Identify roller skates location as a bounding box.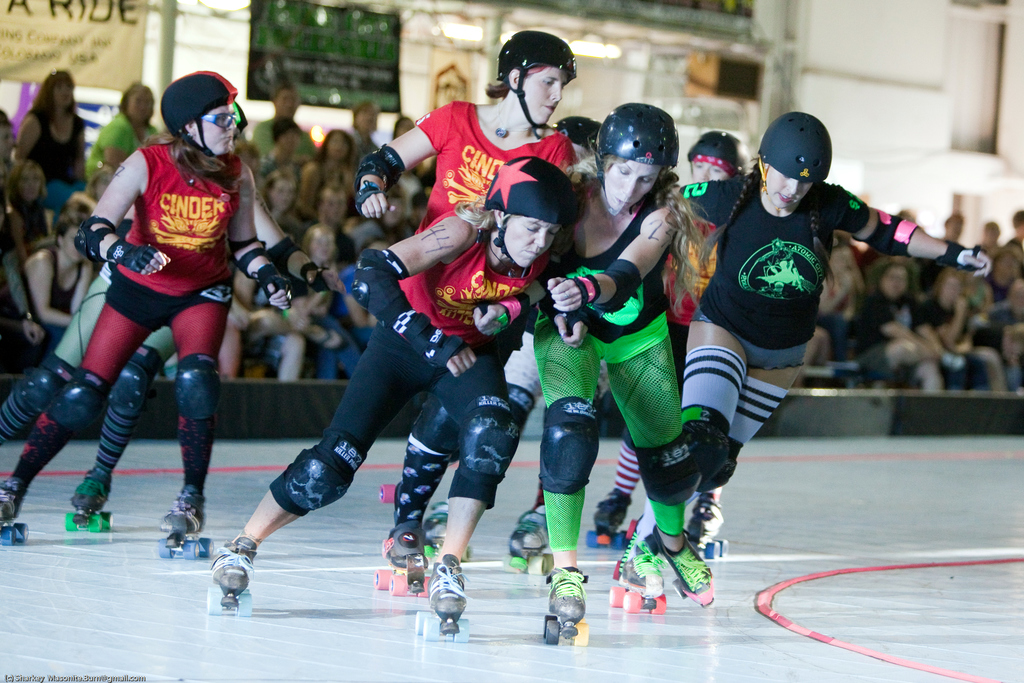
653/526/717/607.
